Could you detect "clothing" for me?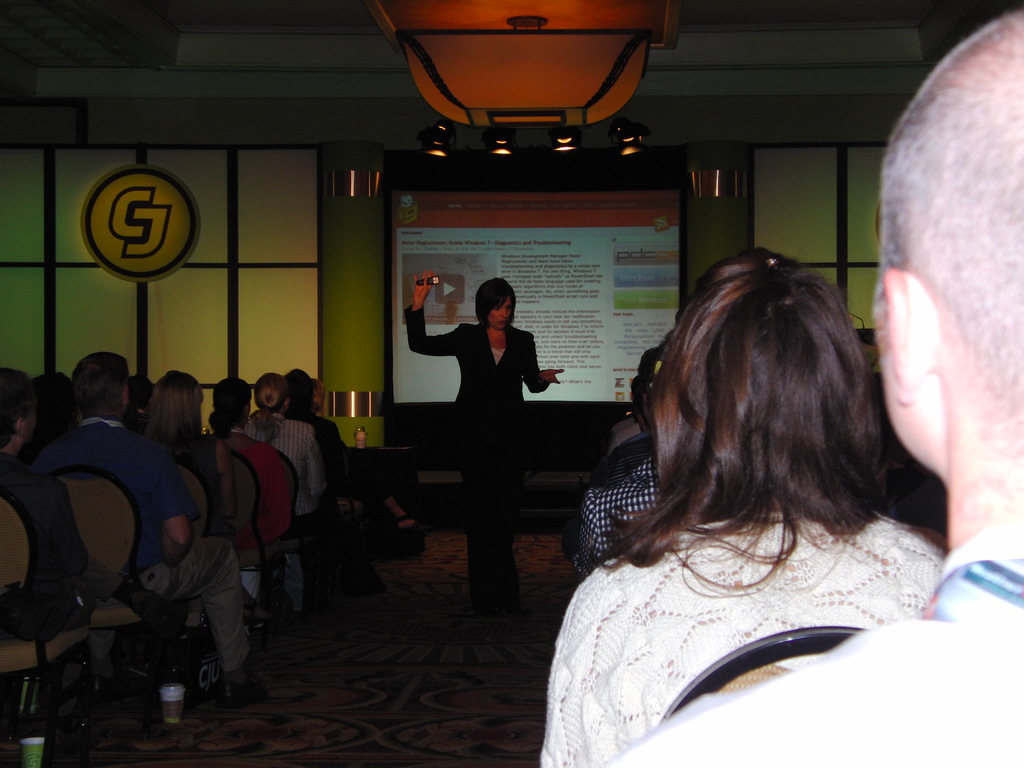
Detection result: (404, 315, 546, 605).
